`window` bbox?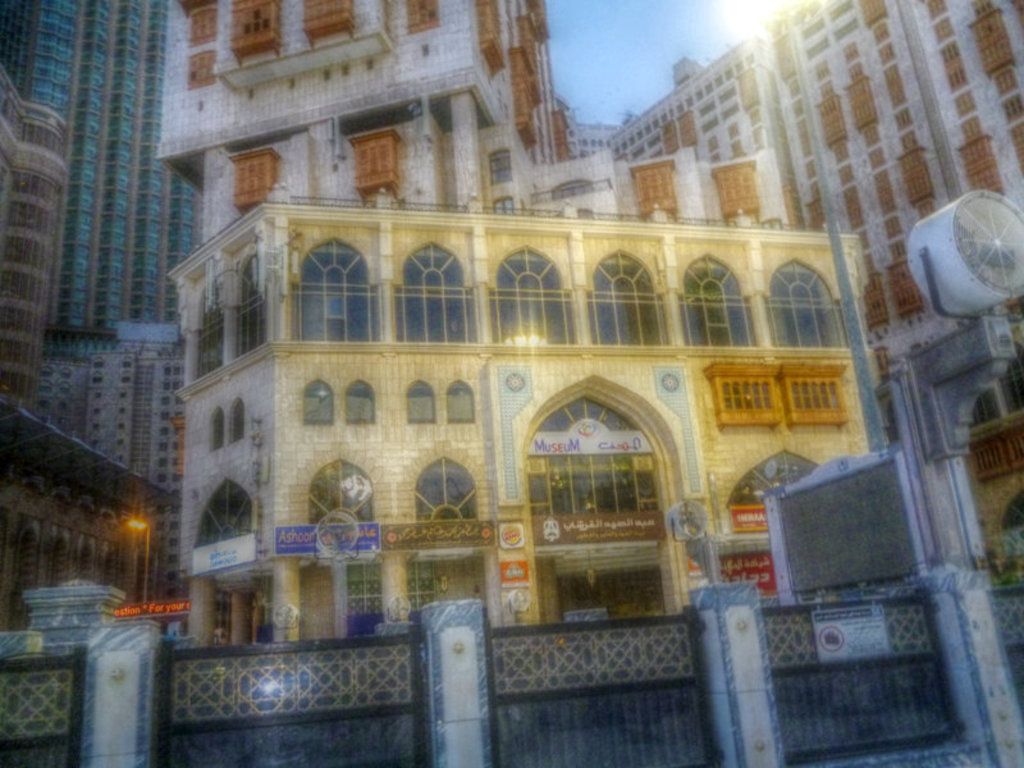
{"x1": 691, "y1": 364, "x2": 774, "y2": 429}
